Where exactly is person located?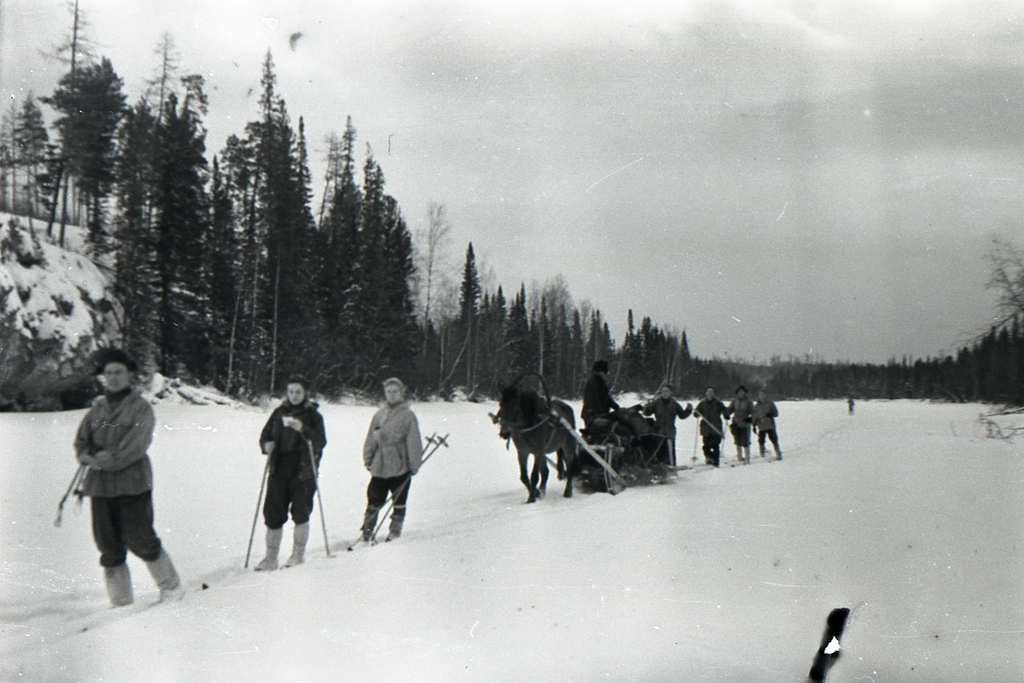
Its bounding box is box(651, 386, 694, 474).
